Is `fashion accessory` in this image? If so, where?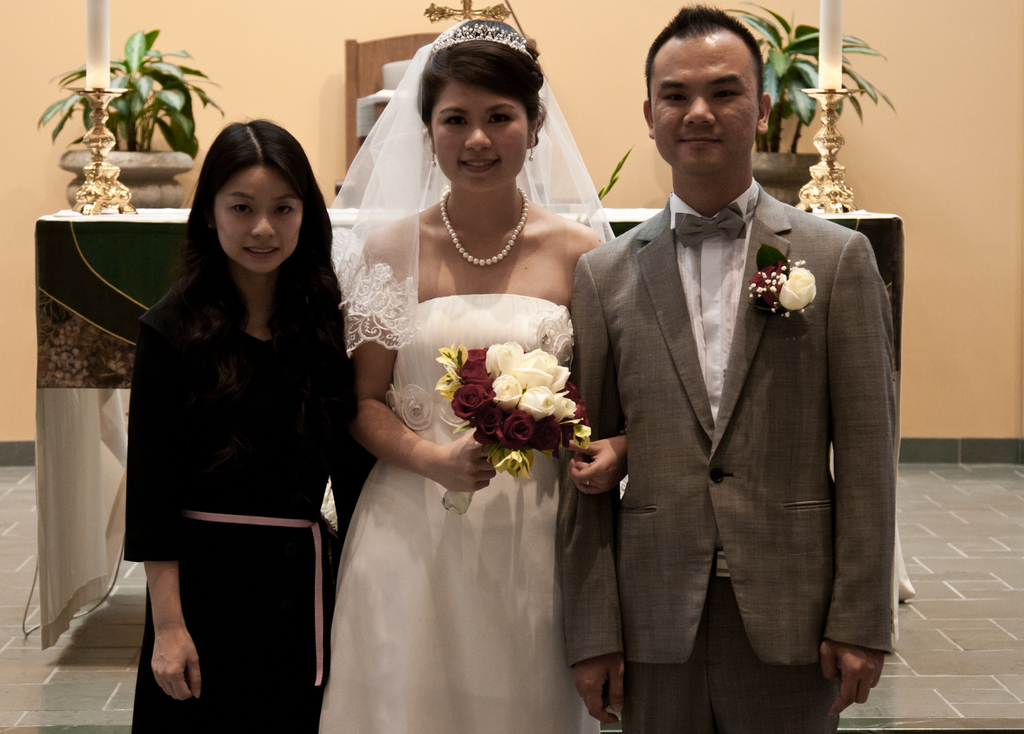
Yes, at BBox(748, 243, 820, 321).
